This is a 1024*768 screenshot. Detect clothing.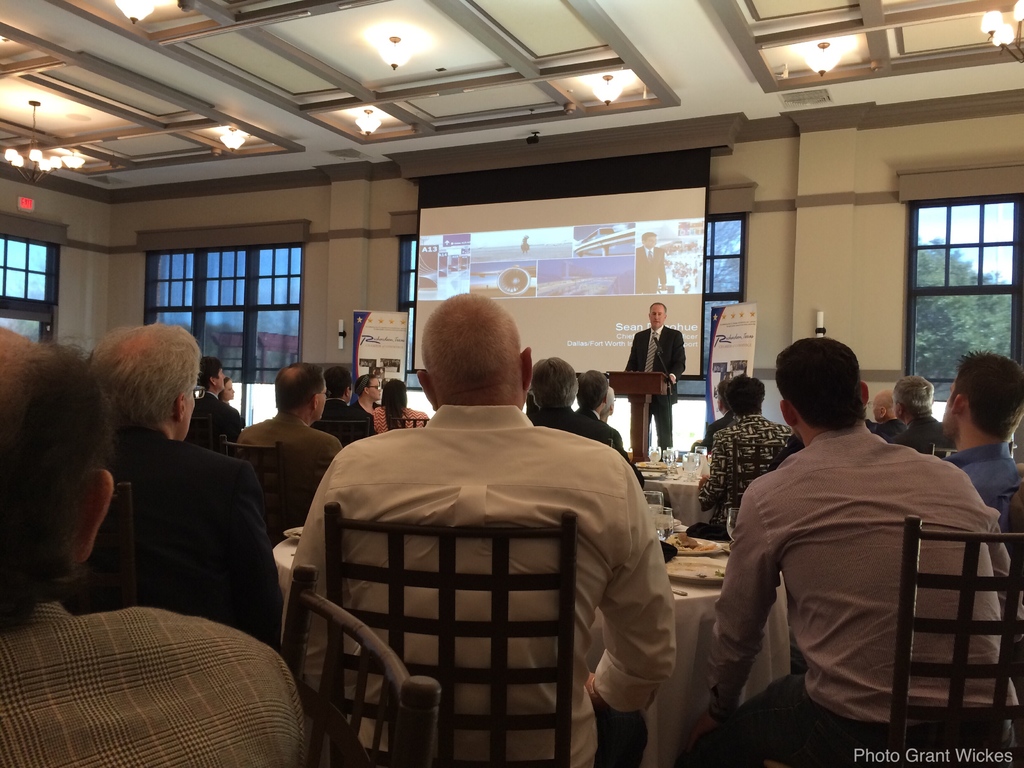
294,401,680,756.
